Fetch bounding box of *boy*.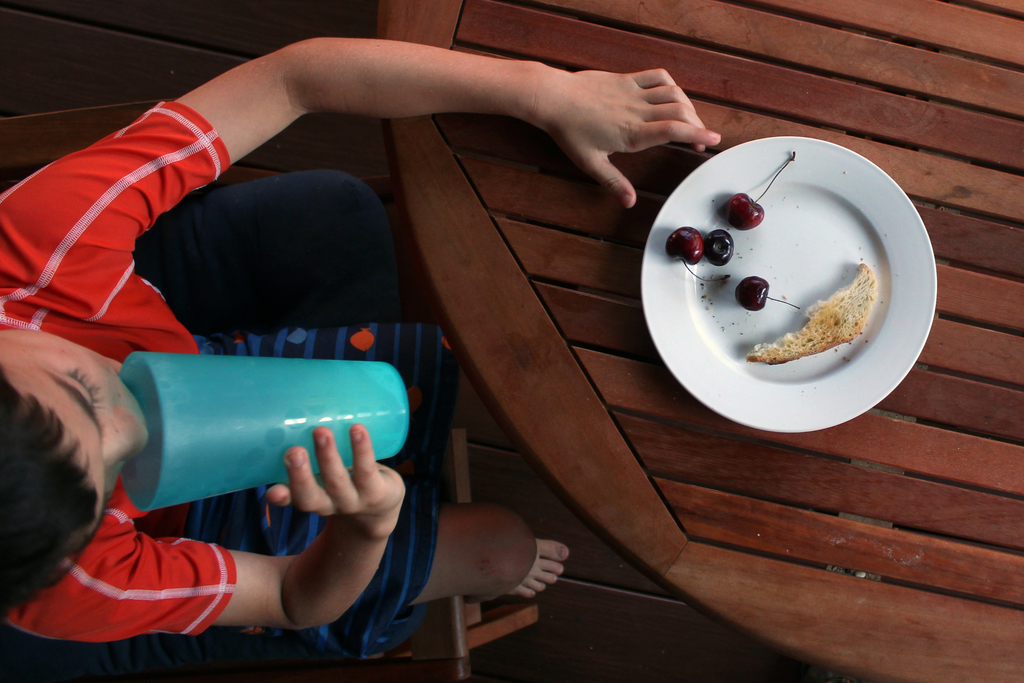
Bbox: {"left": 77, "top": 0, "right": 778, "bottom": 638}.
